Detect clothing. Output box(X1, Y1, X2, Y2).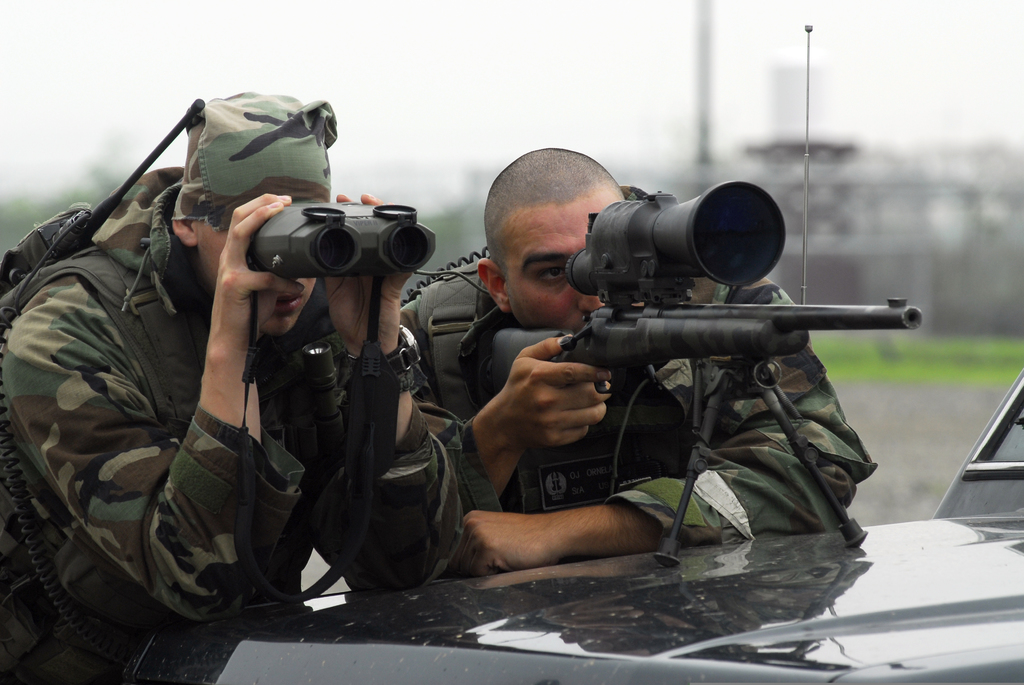
box(4, 111, 356, 627).
